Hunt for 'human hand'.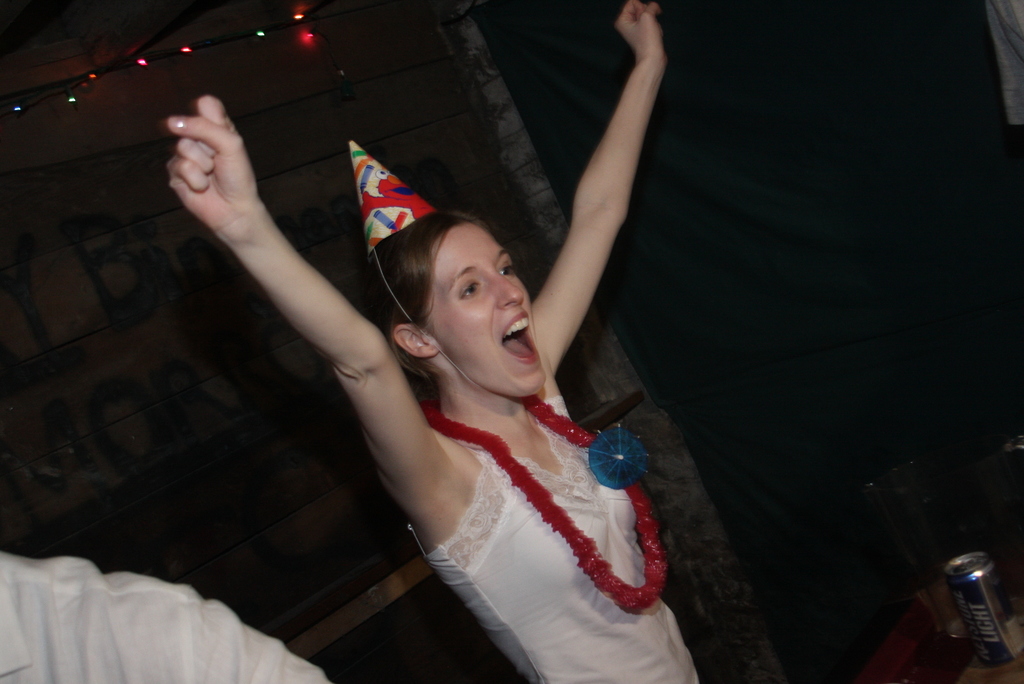
Hunted down at locate(145, 85, 277, 239).
